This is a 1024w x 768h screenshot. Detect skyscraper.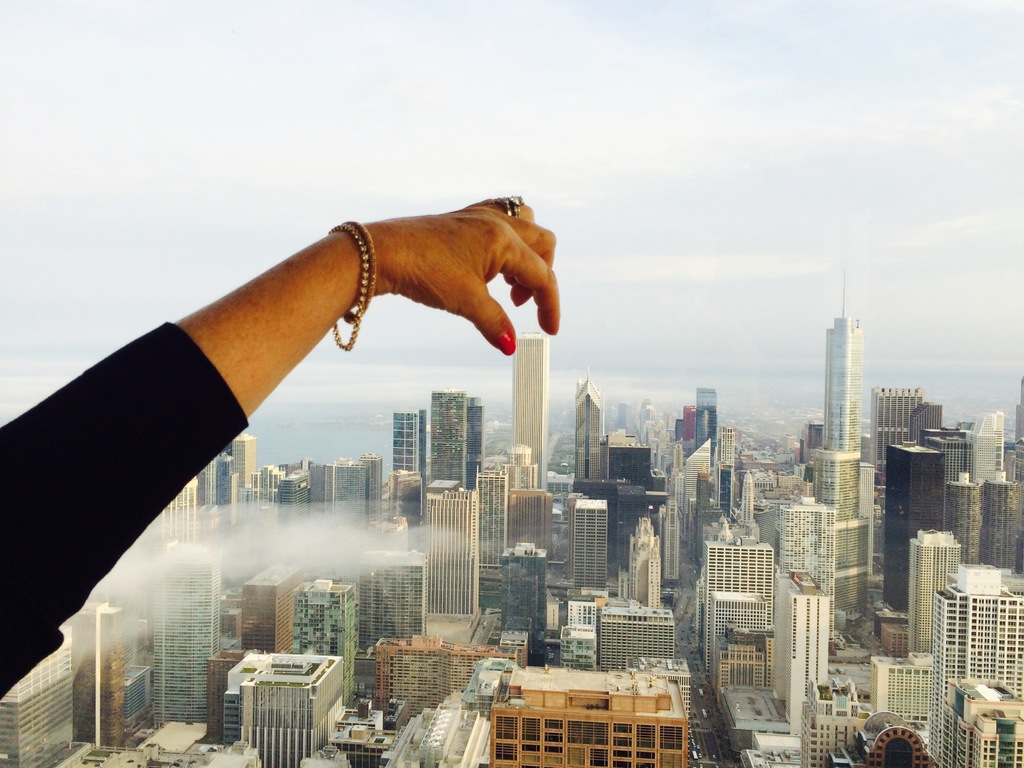
<box>495,538,550,649</box>.
